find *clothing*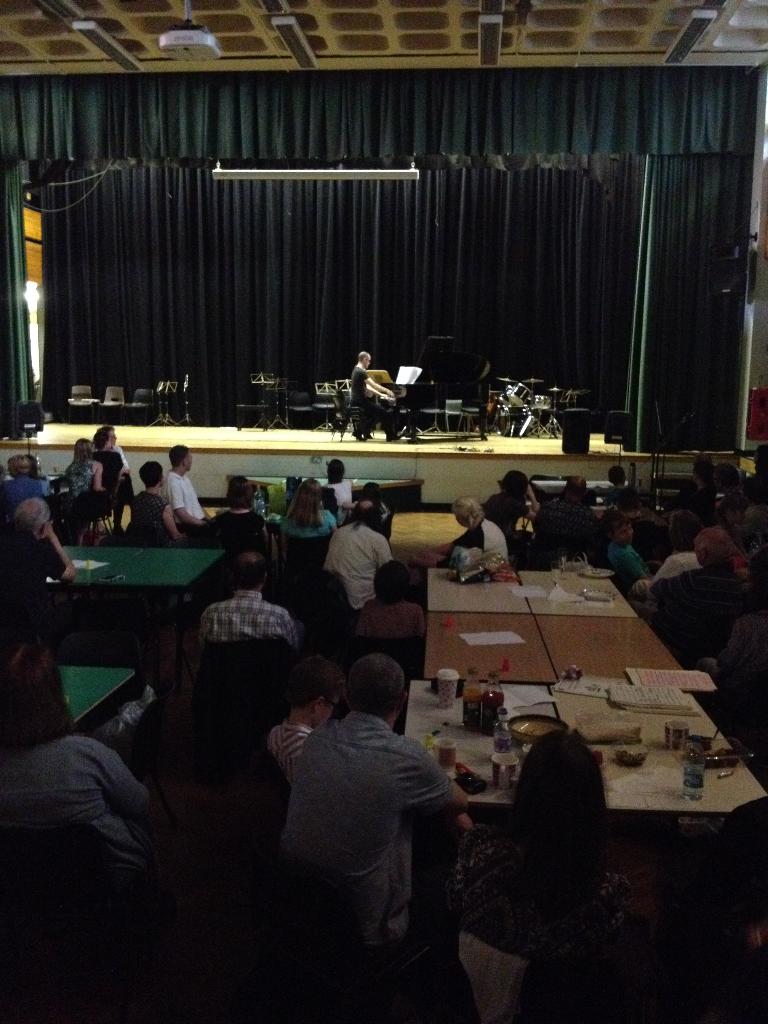
x1=264, y1=669, x2=481, y2=972
